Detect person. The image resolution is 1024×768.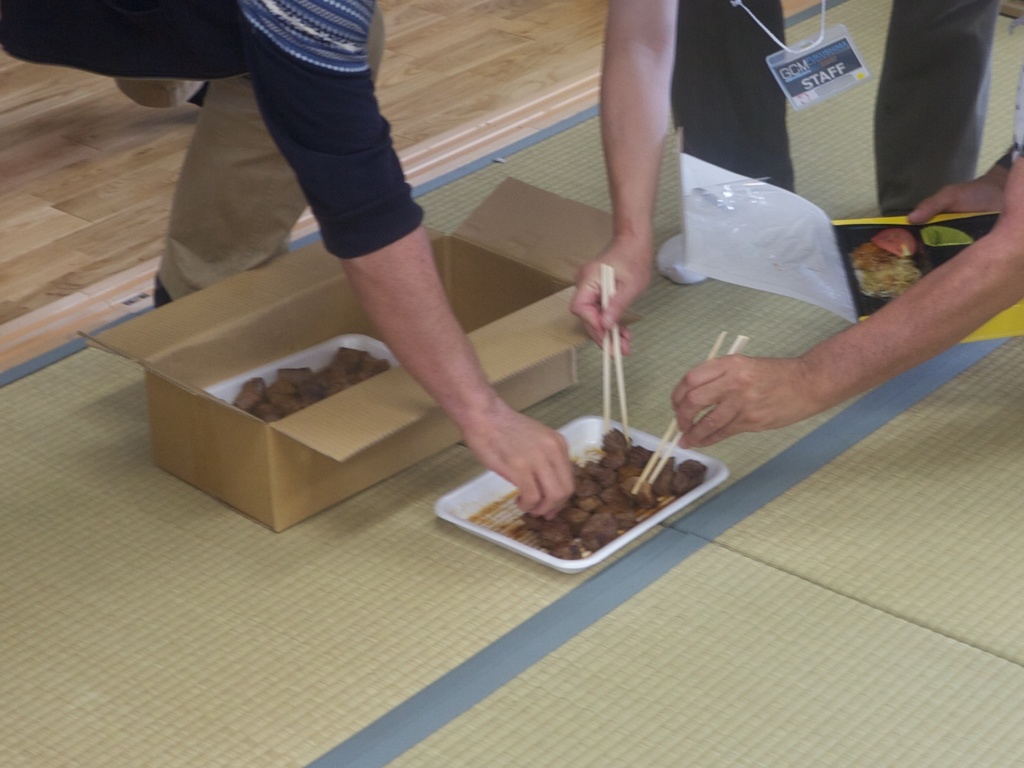
[586,0,1023,439].
